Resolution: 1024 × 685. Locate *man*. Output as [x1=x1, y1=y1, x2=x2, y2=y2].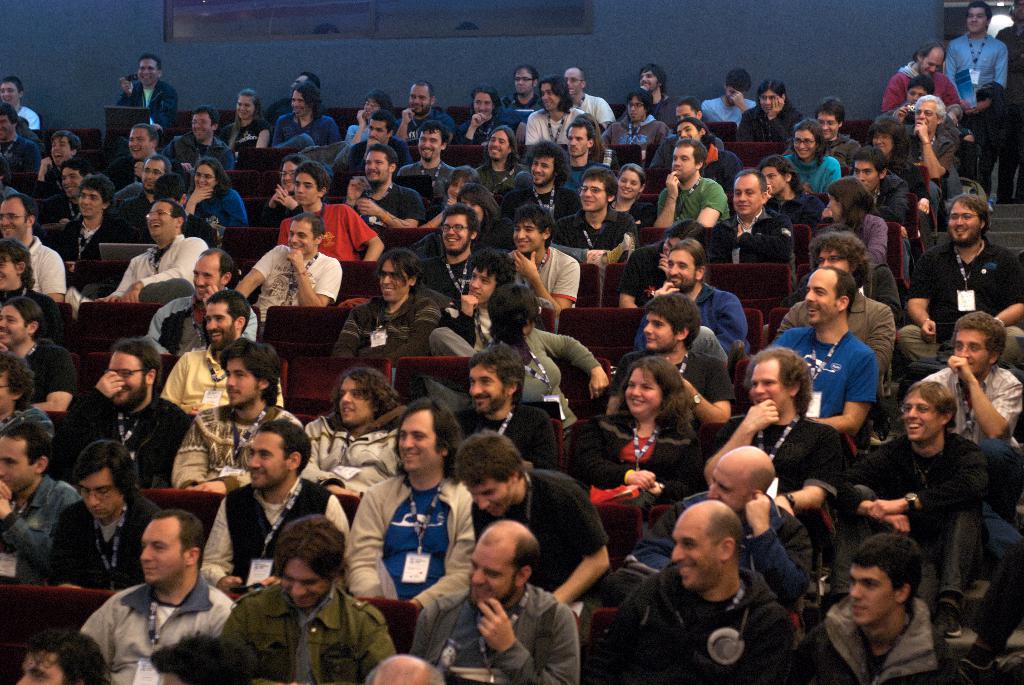
[x1=447, y1=346, x2=556, y2=470].
